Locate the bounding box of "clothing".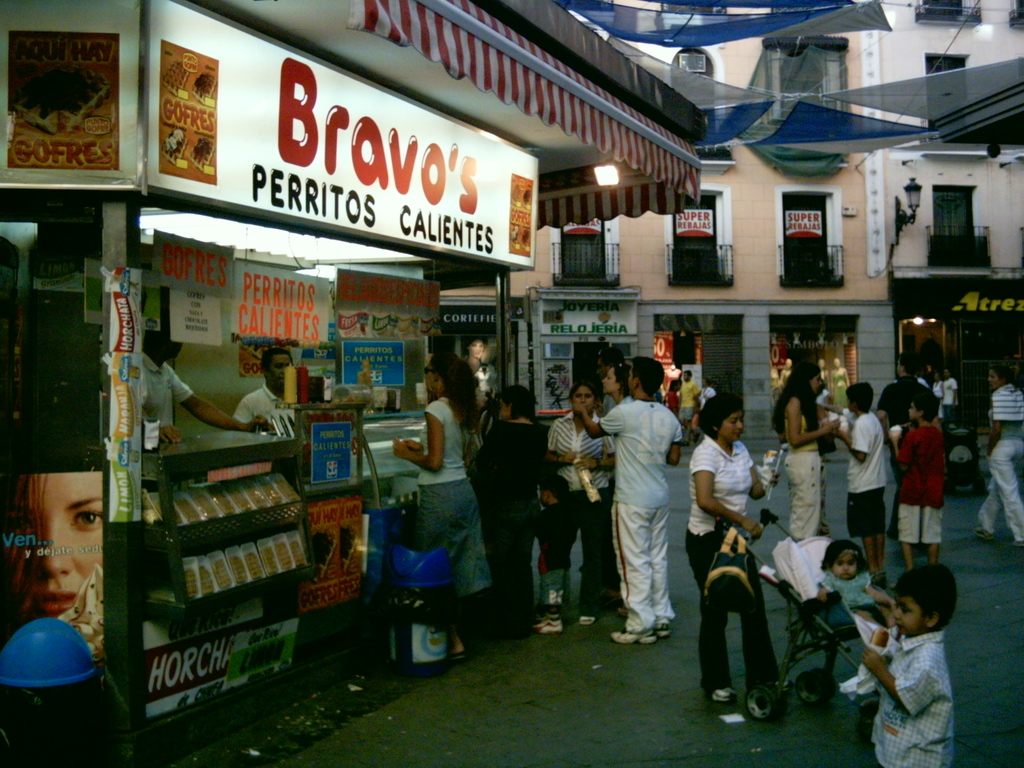
Bounding box: <region>845, 412, 896, 534</region>.
